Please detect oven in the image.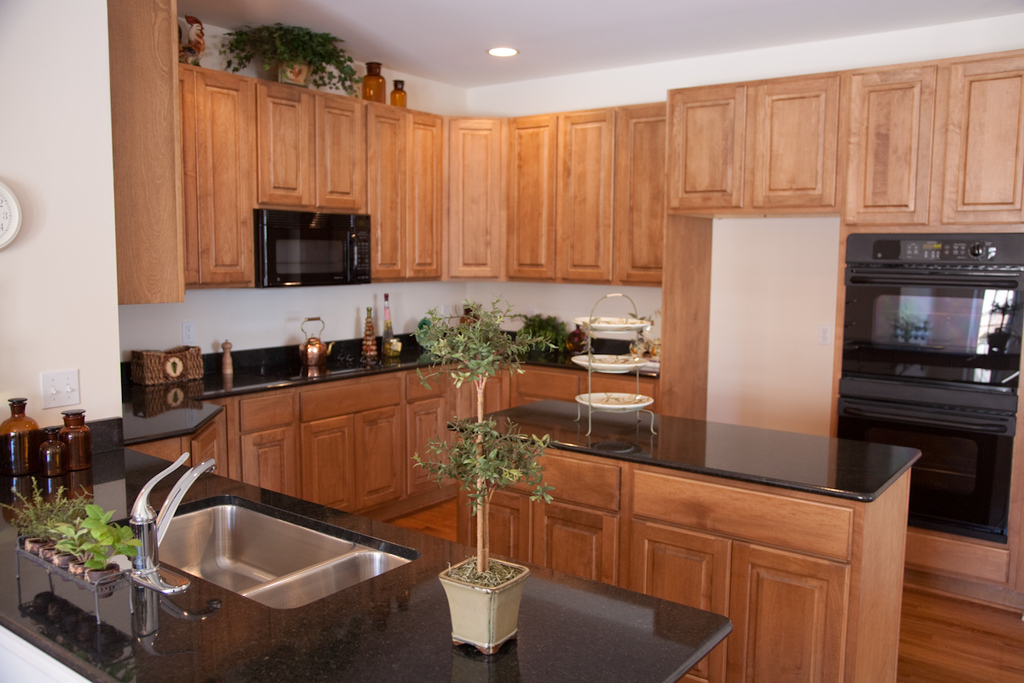
256, 207, 370, 286.
